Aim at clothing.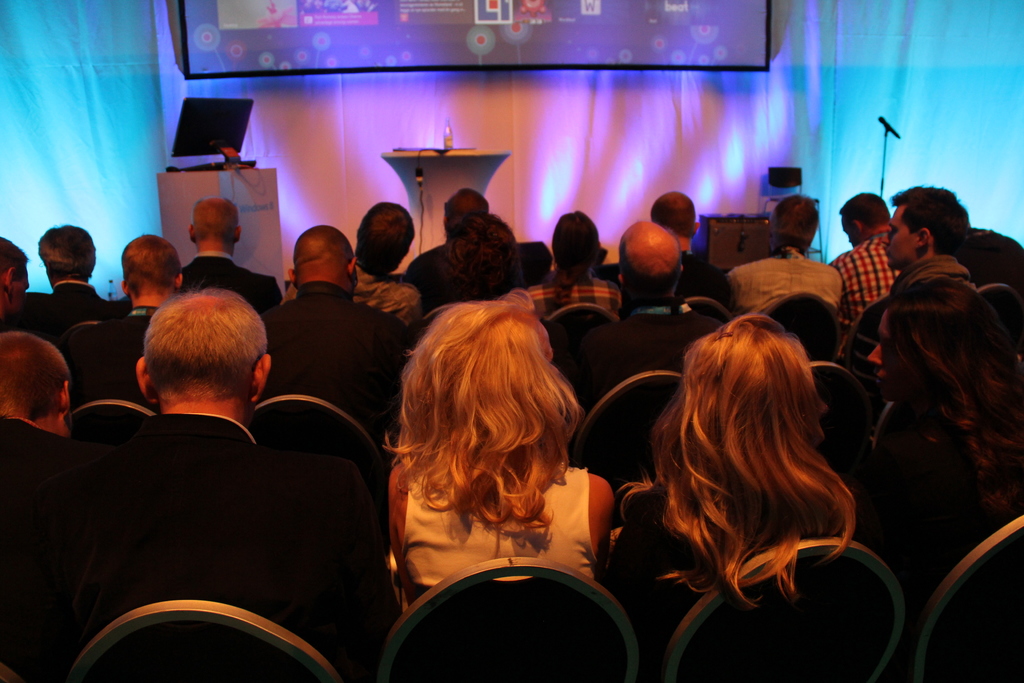
Aimed at 602 473 816 664.
